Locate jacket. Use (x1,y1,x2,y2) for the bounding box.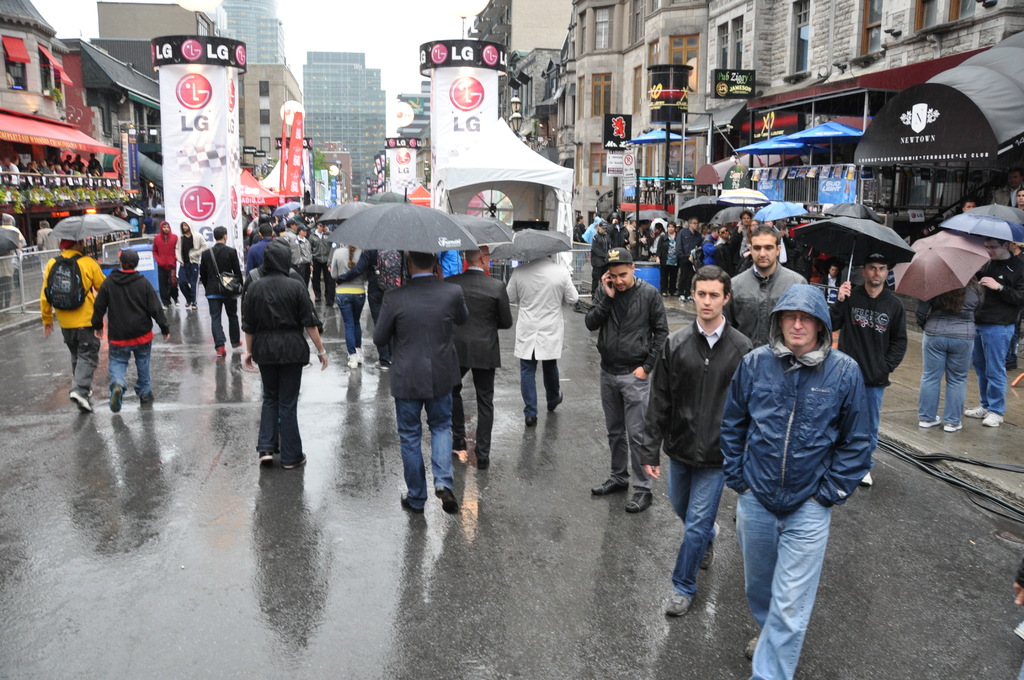
(717,255,806,350).
